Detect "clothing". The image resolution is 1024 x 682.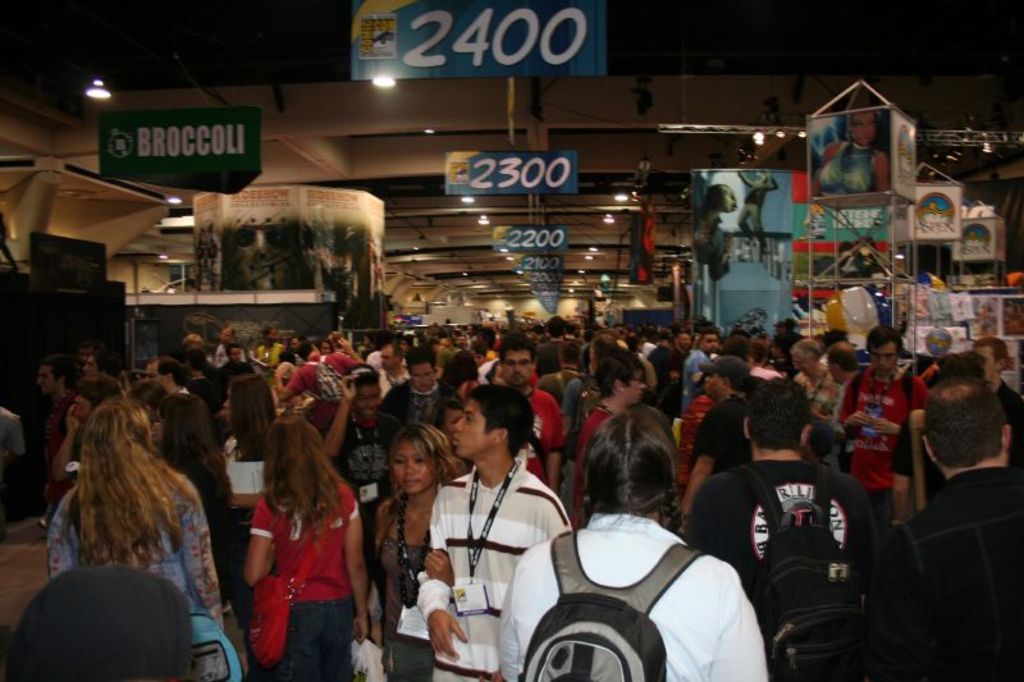
(left=841, top=361, right=922, bottom=499).
